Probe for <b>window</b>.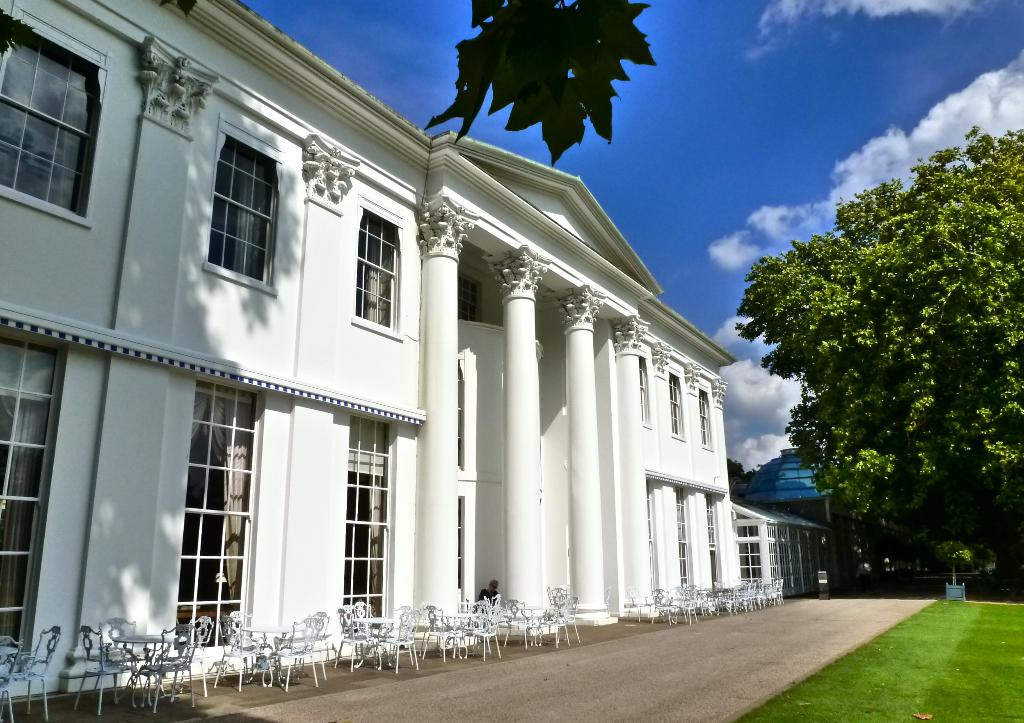
Probe result: pyautogui.locateOnScreen(346, 186, 404, 350).
